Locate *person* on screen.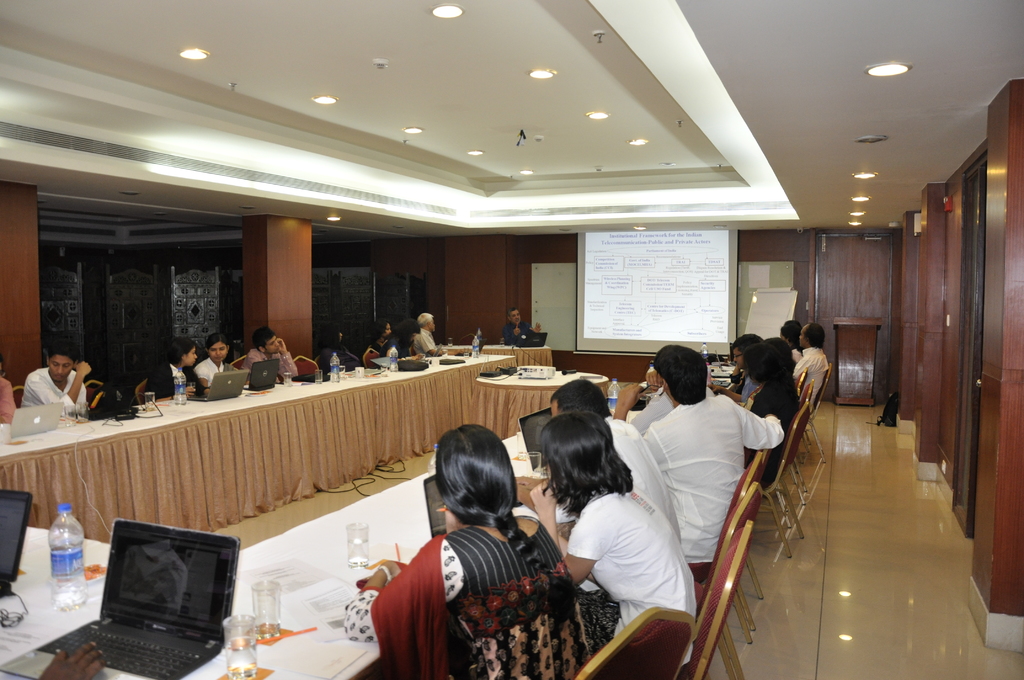
On screen at x1=729, y1=327, x2=767, y2=371.
